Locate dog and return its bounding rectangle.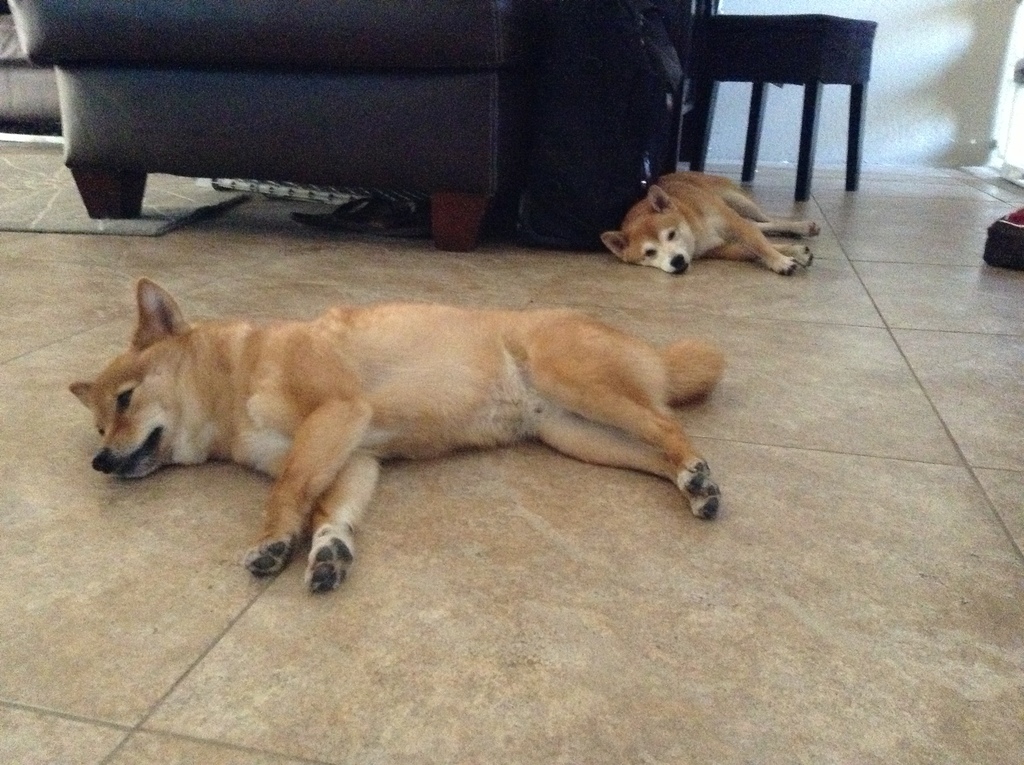
(x1=604, y1=172, x2=828, y2=284).
